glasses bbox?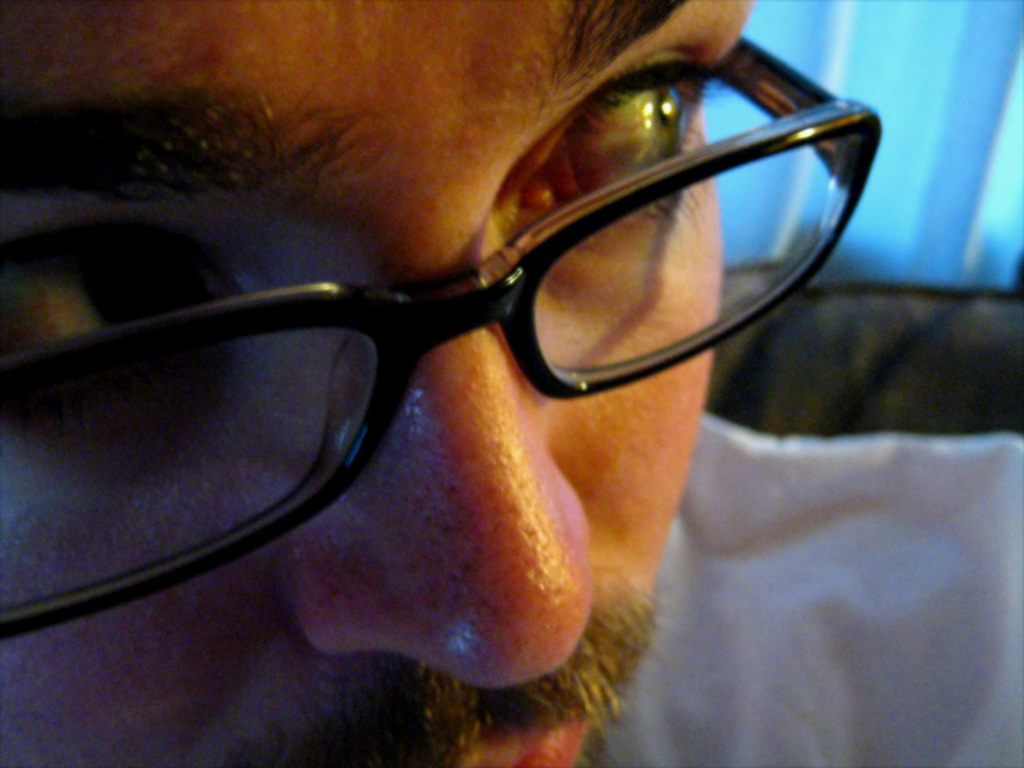
0:35:883:631
